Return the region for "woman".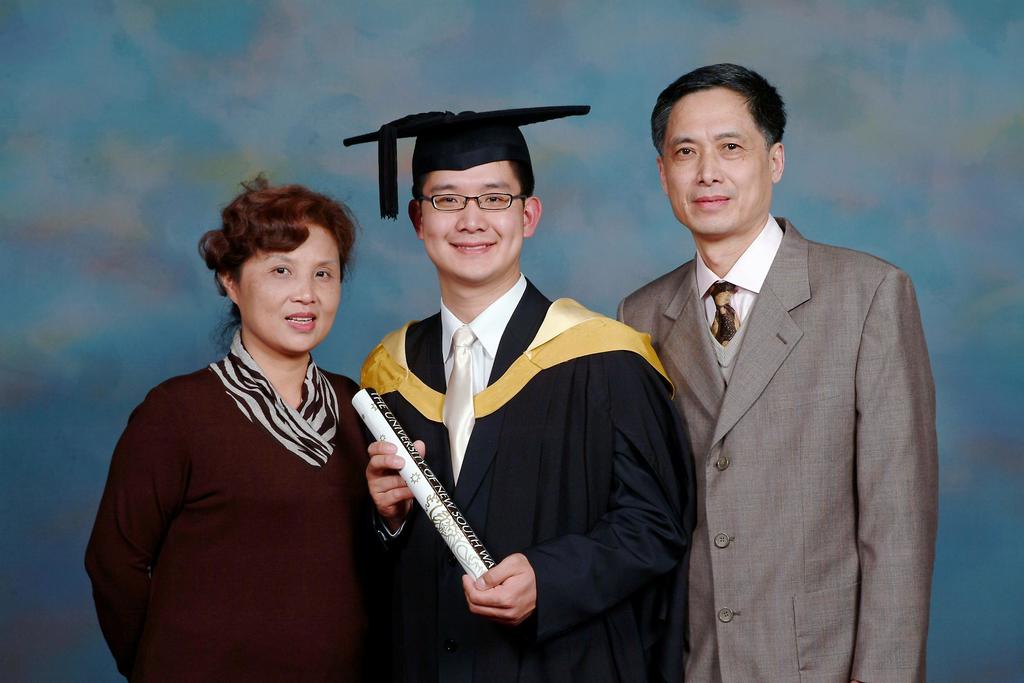
pyautogui.locateOnScreen(84, 170, 376, 682).
